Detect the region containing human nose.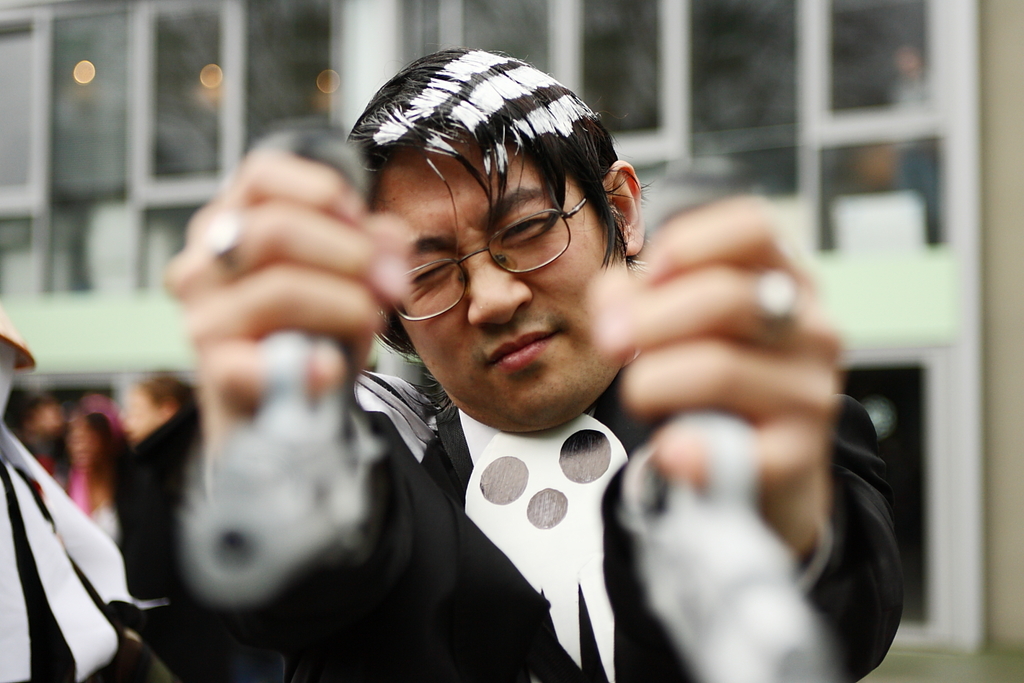
box=[470, 254, 530, 323].
